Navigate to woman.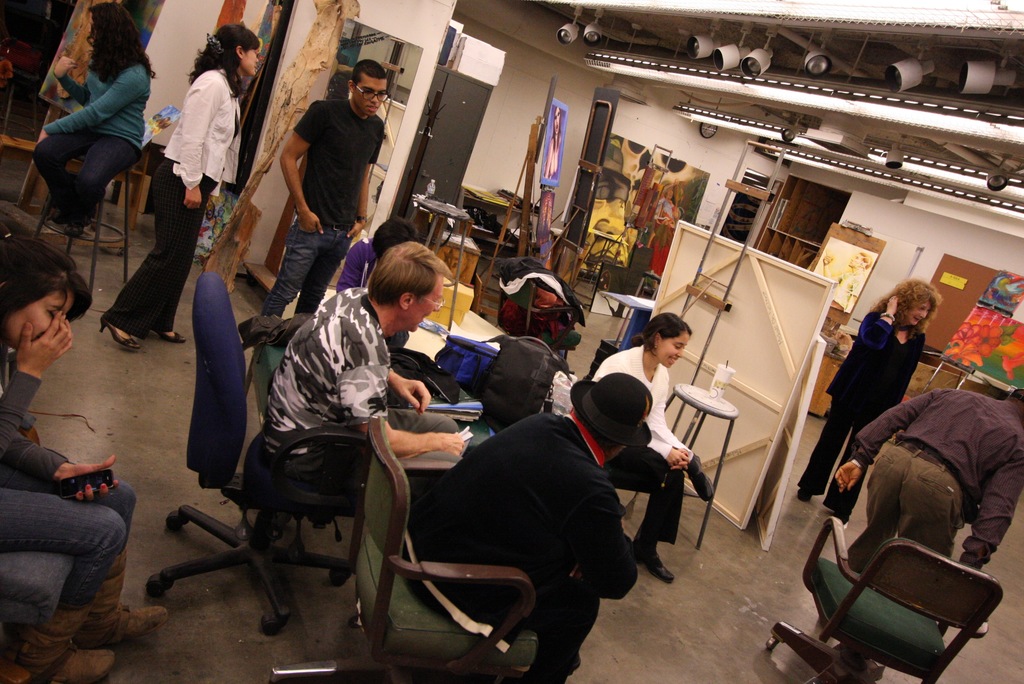
Navigation target: <box>0,226,173,683</box>.
